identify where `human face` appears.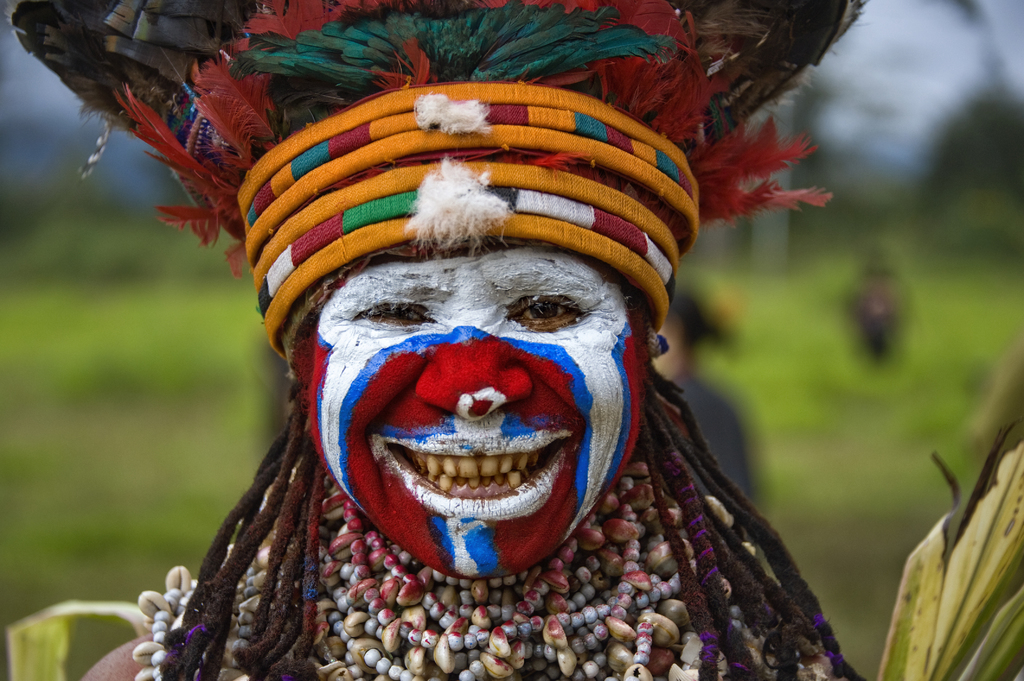
Appears at pyautogui.locateOnScreen(294, 199, 673, 584).
